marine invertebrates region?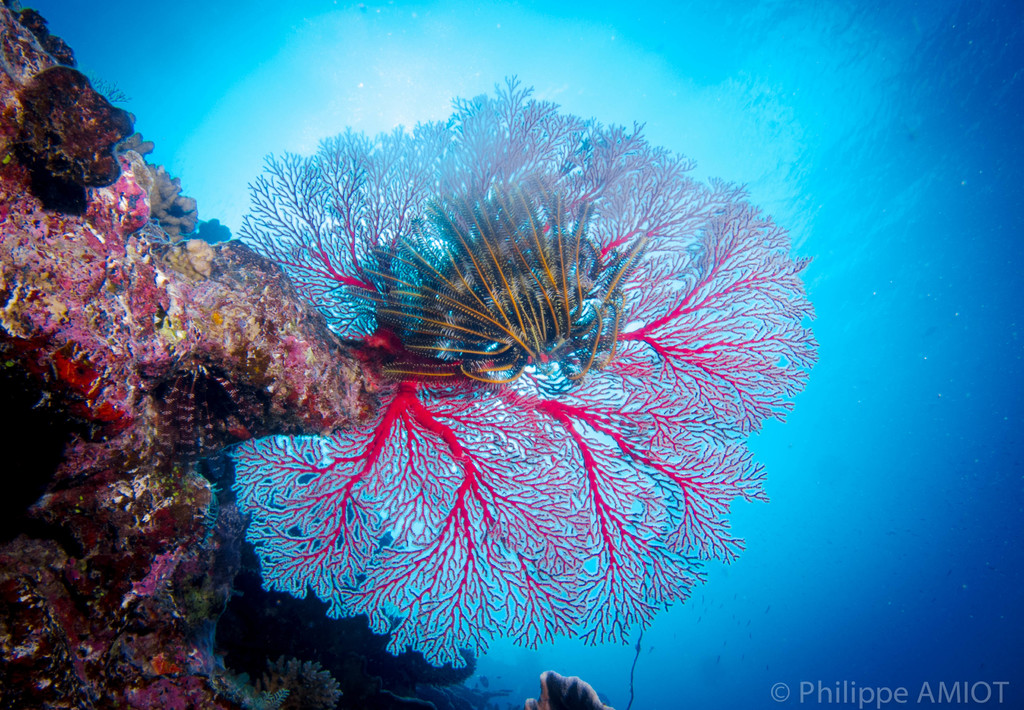
<region>220, 55, 822, 672</region>
